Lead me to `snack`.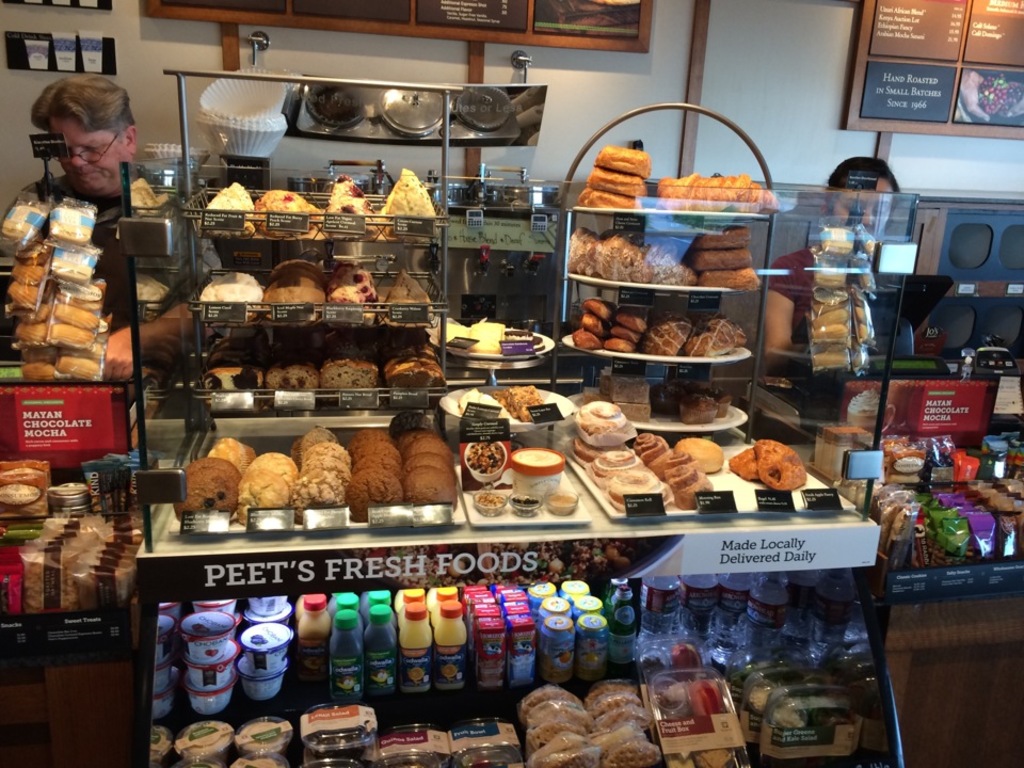
Lead to select_region(383, 169, 453, 230).
